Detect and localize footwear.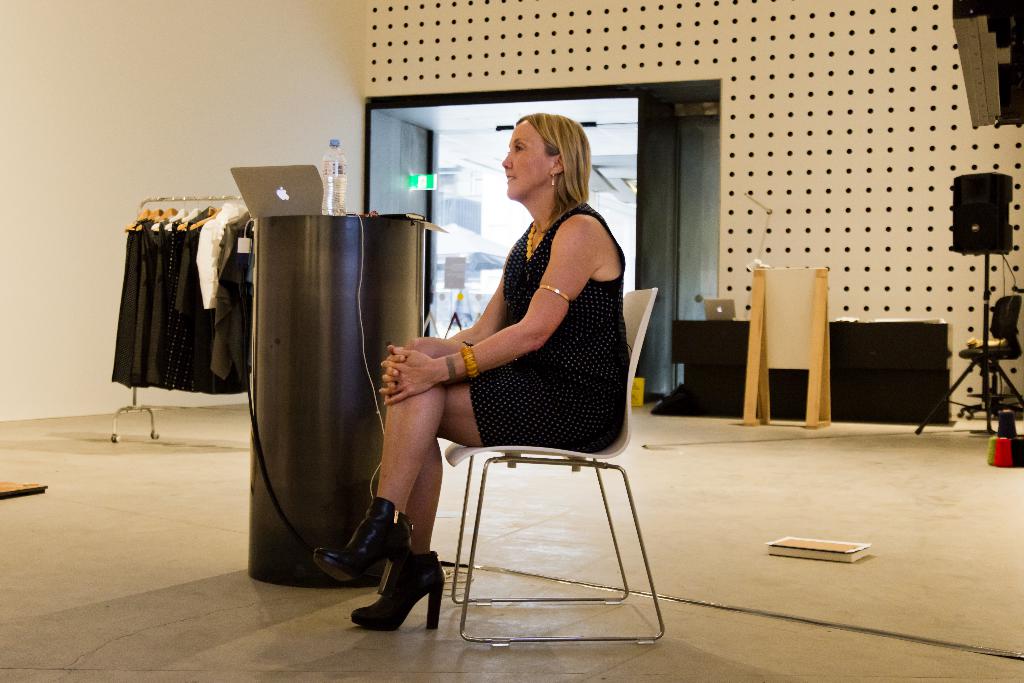
Localized at l=349, t=553, r=447, b=636.
